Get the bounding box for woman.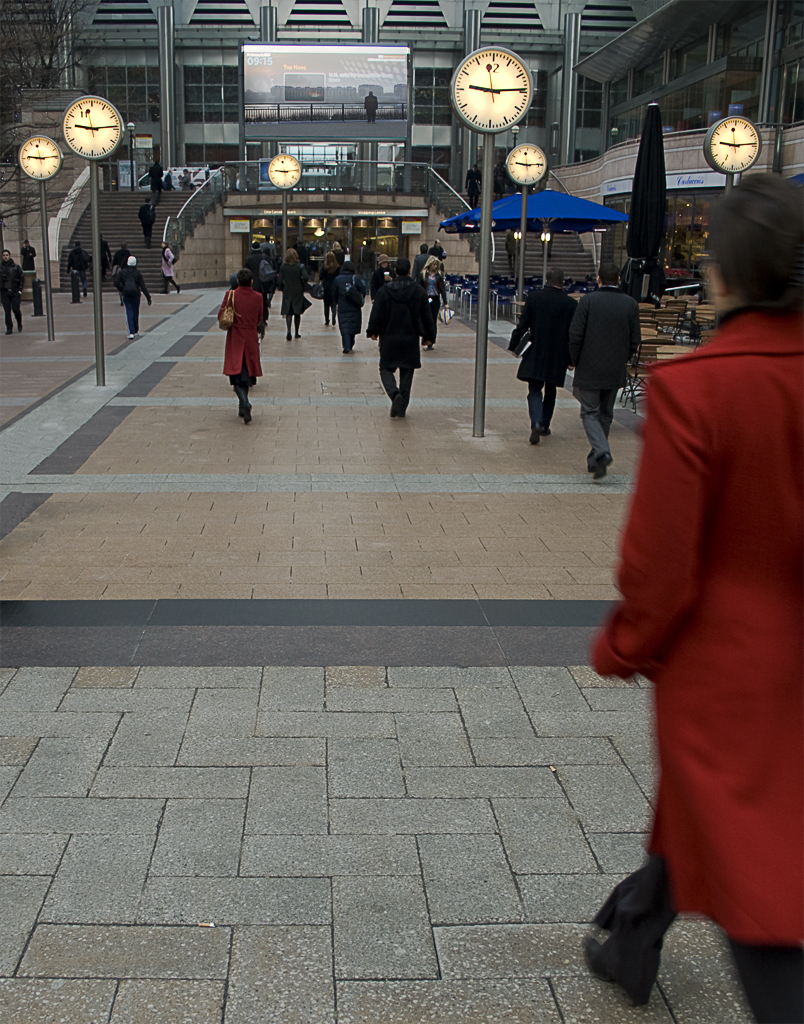
left=368, top=253, right=396, bottom=306.
